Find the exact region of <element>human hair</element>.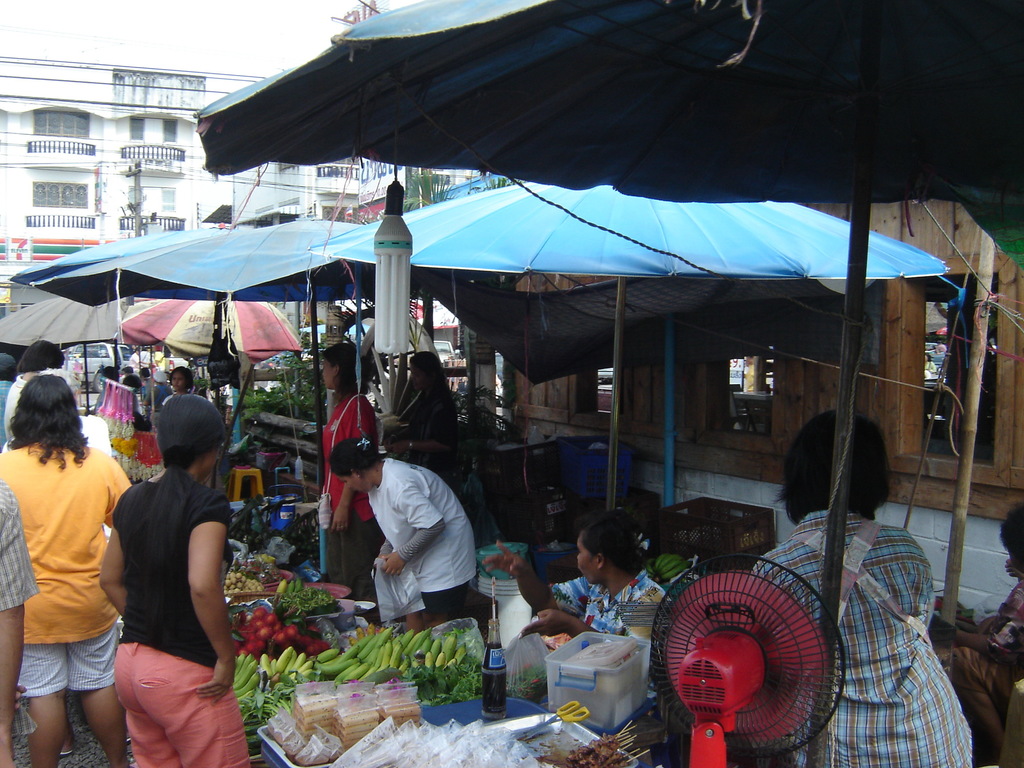
Exact region: rect(12, 378, 92, 466).
